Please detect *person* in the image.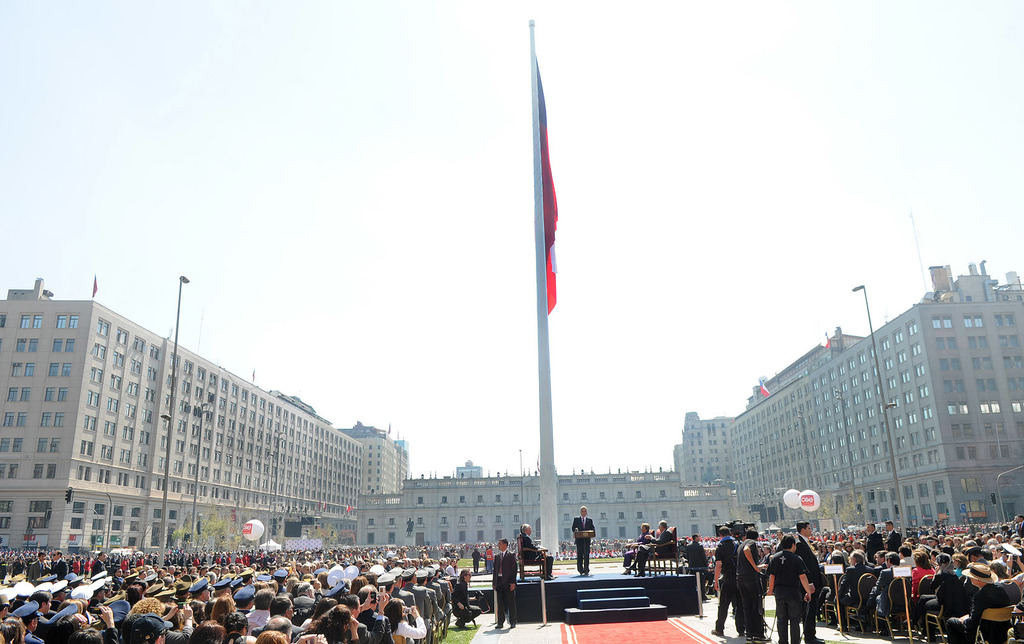
BBox(492, 538, 514, 629).
